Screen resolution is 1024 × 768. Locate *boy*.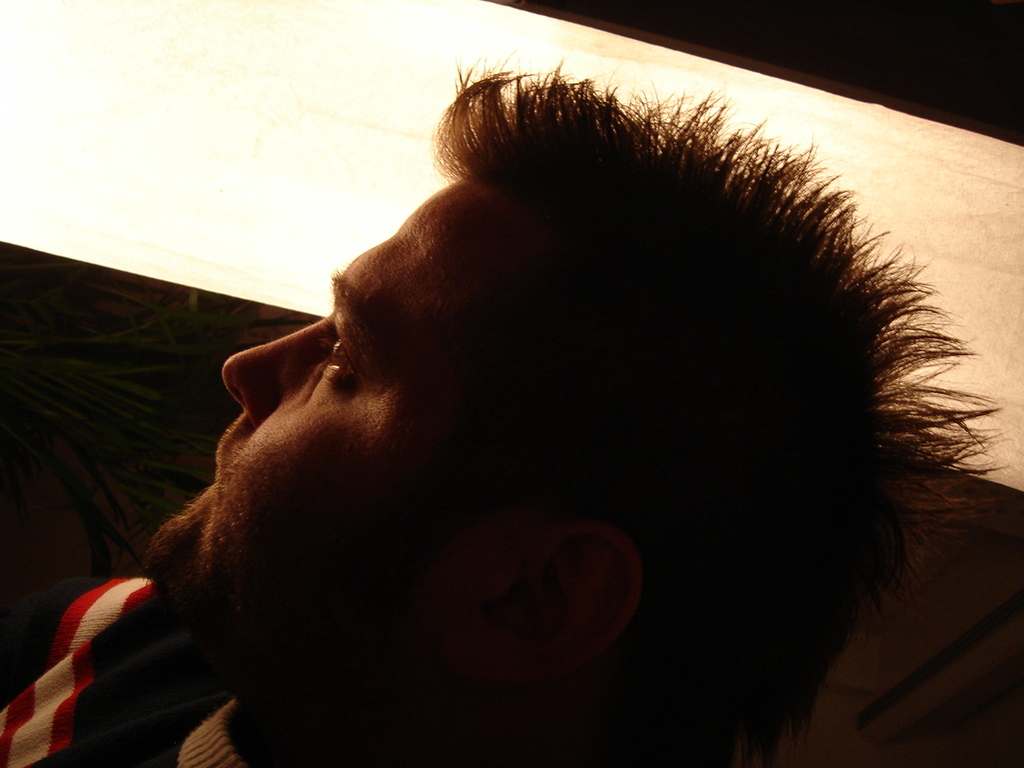
Rect(0, 62, 1010, 766).
